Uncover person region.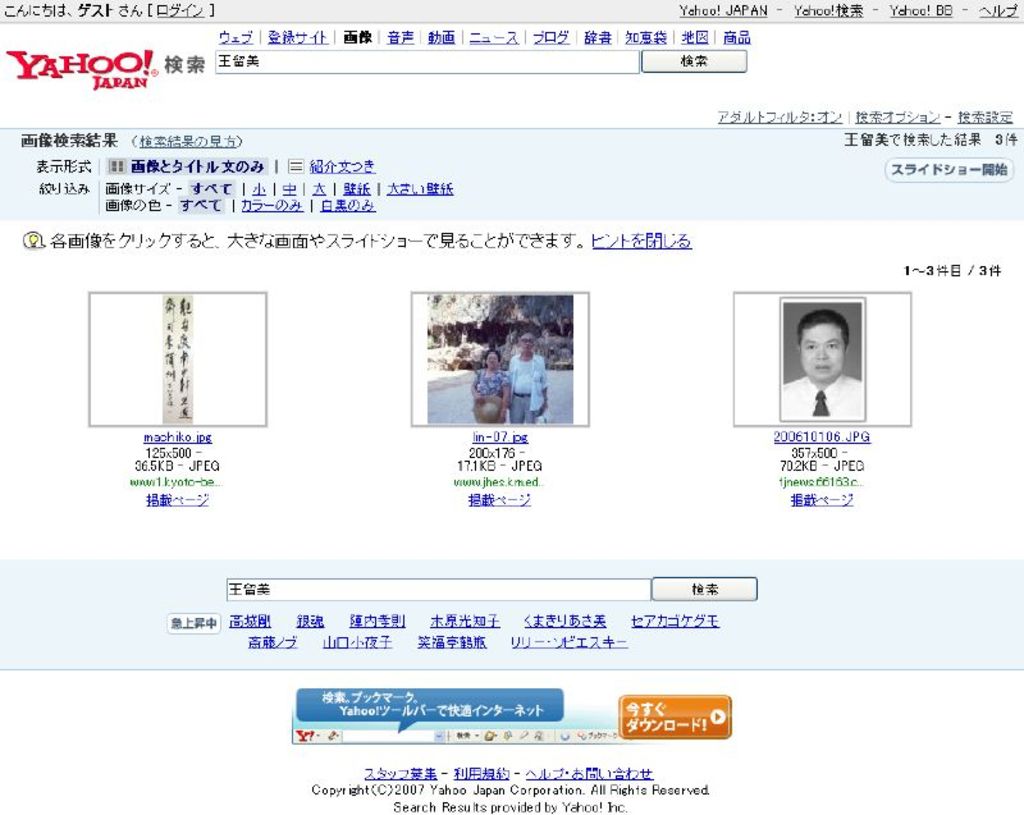
Uncovered: [471, 348, 509, 421].
